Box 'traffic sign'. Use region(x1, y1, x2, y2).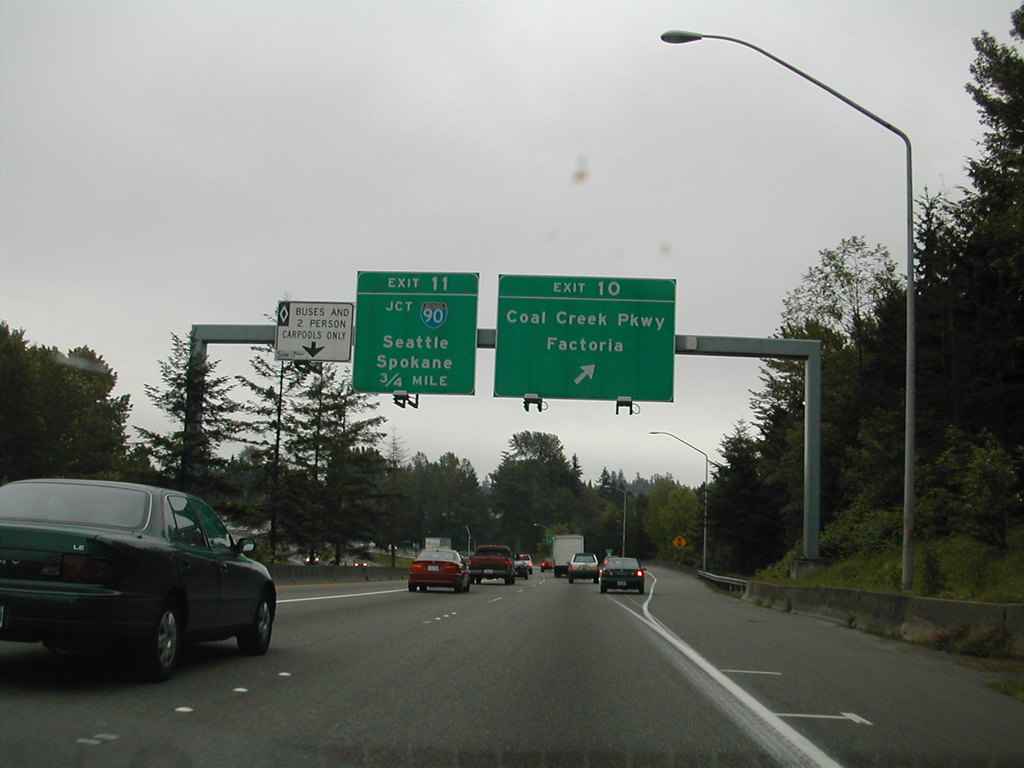
region(493, 268, 680, 398).
